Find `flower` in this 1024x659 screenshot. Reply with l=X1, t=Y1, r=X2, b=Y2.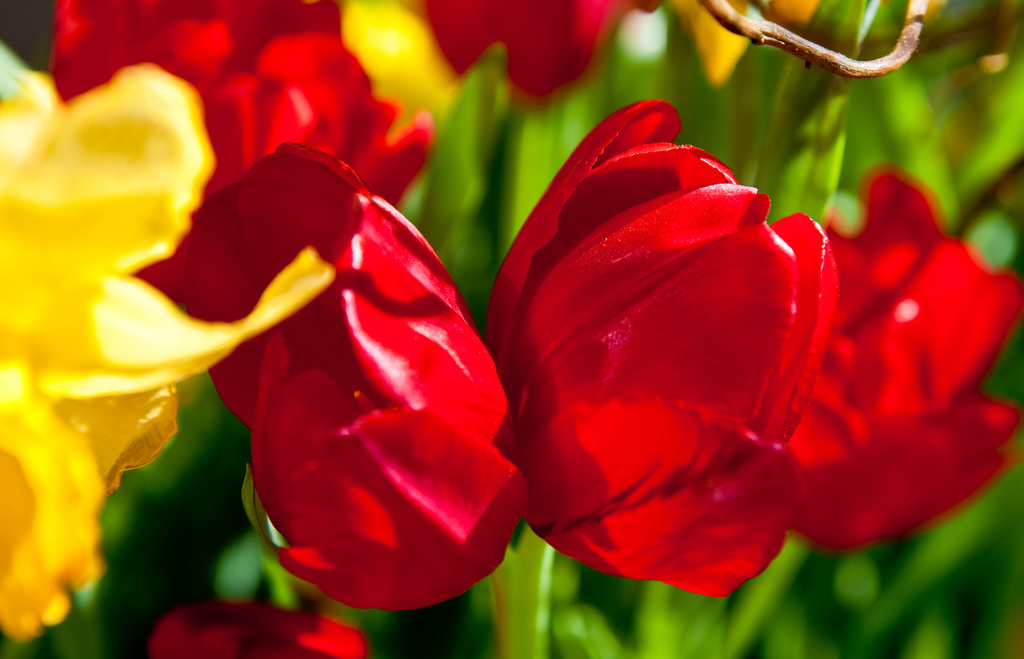
l=44, t=0, r=349, b=100.
